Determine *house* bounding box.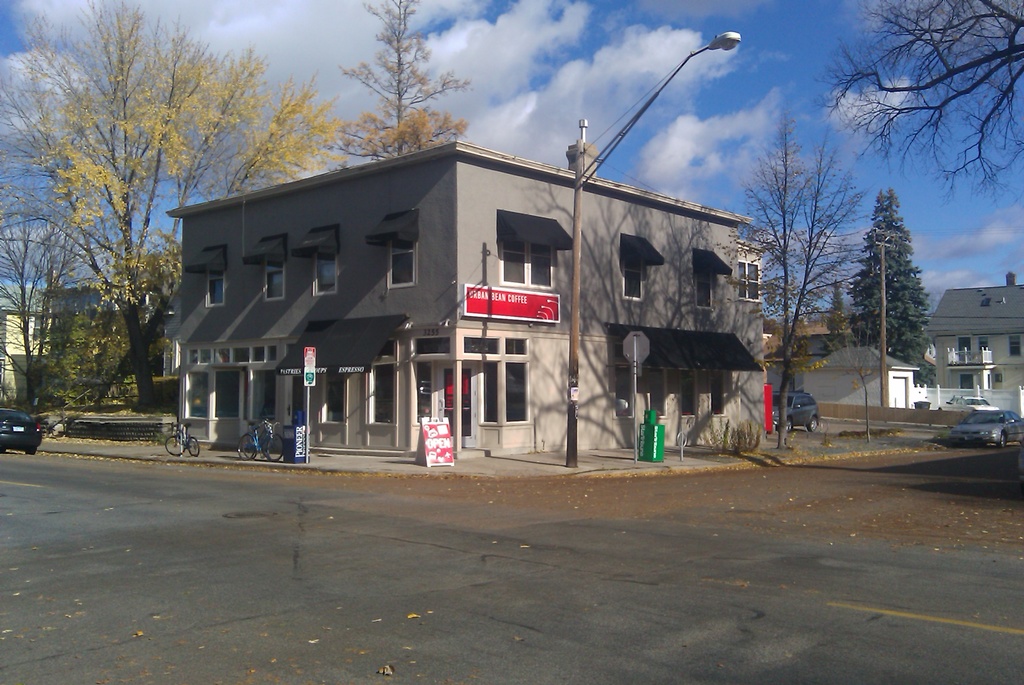
Determined: {"left": 939, "top": 294, "right": 1023, "bottom": 386}.
